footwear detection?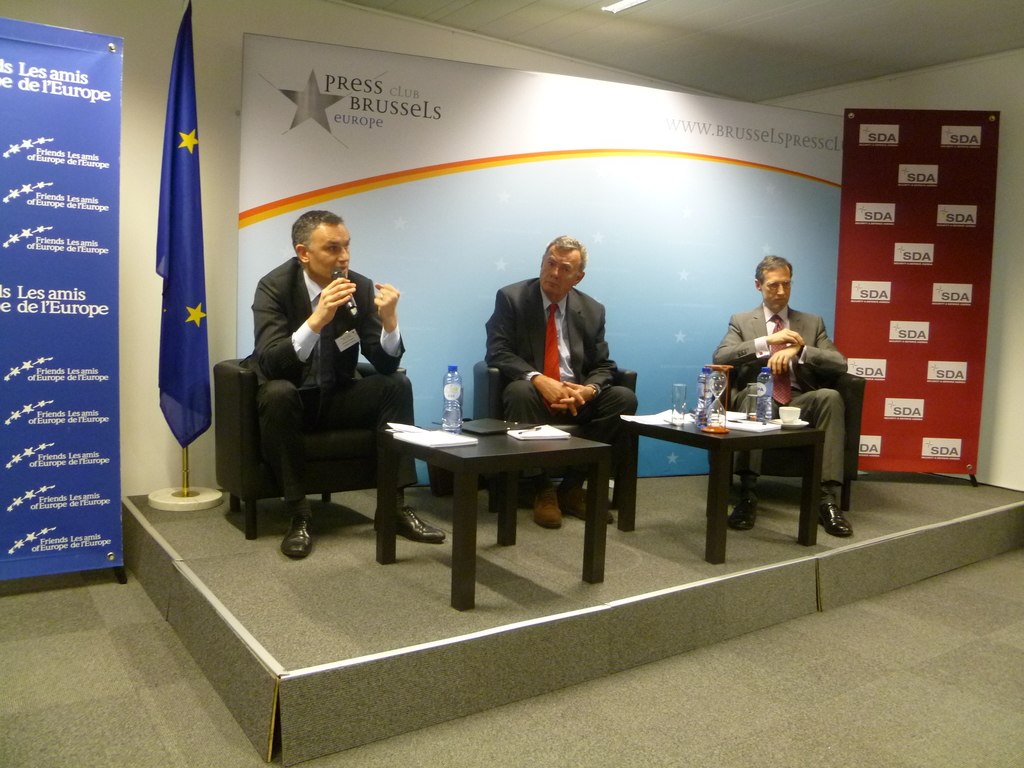
{"left": 279, "top": 515, "right": 314, "bottom": 558}
